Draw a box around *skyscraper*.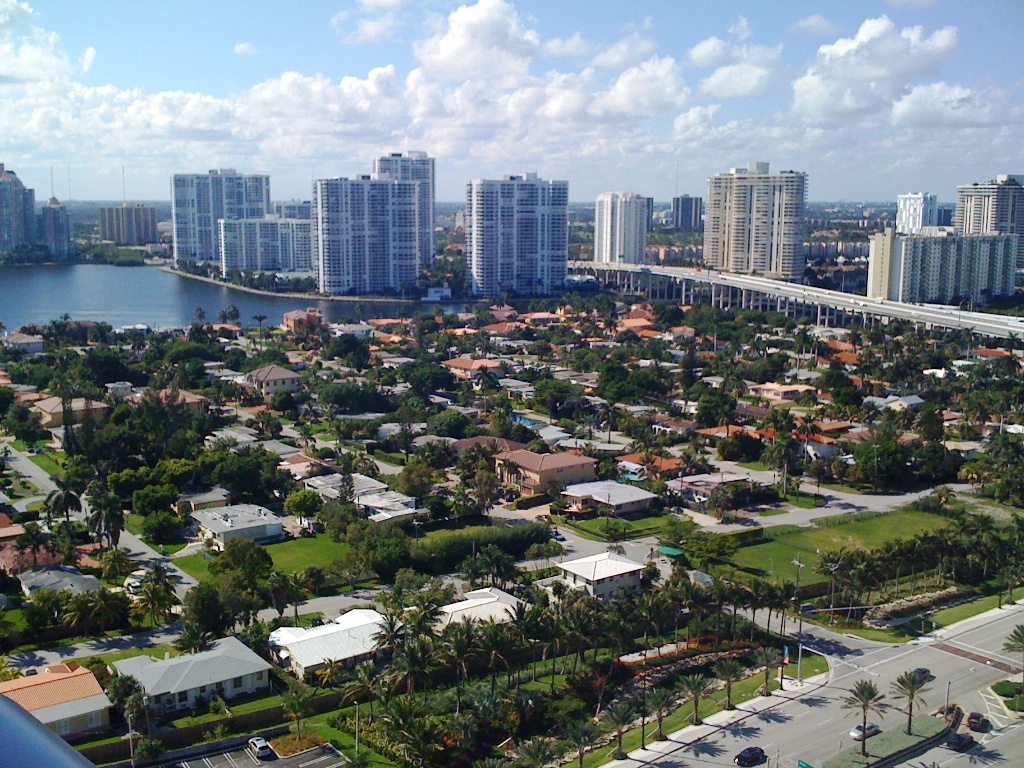
(216, 212, 309, 278).
